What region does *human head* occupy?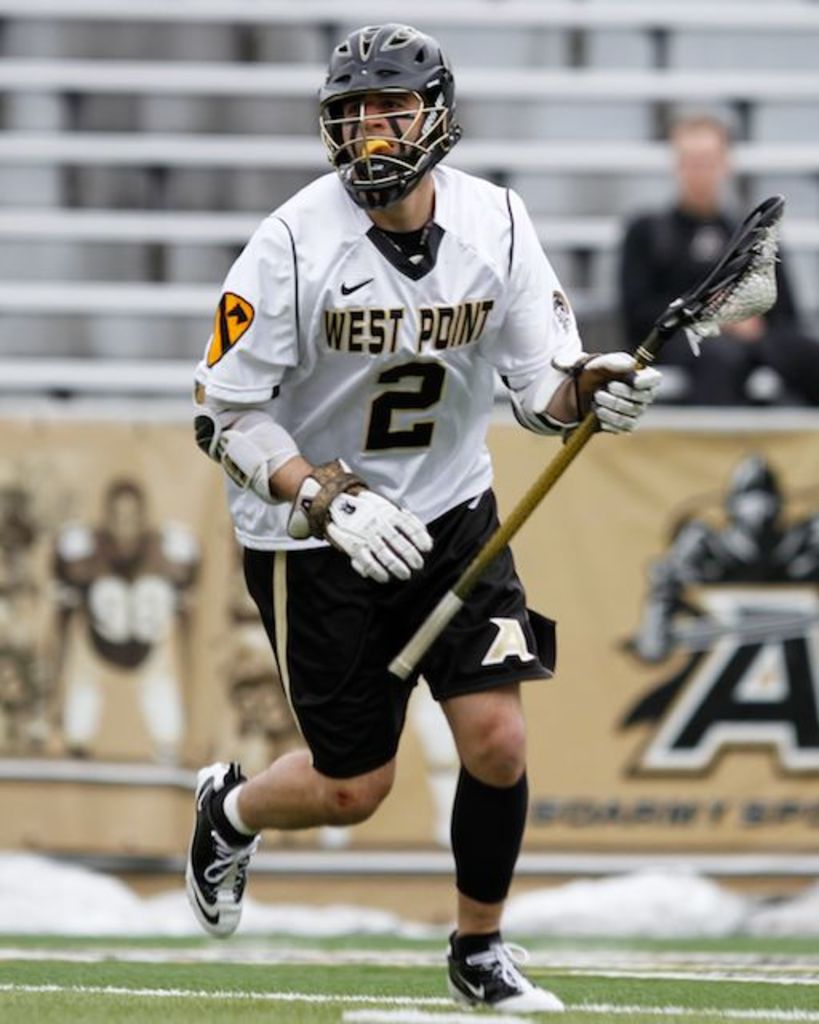
pyautogui.locateOnScreen(94, 472, 146, 563).
